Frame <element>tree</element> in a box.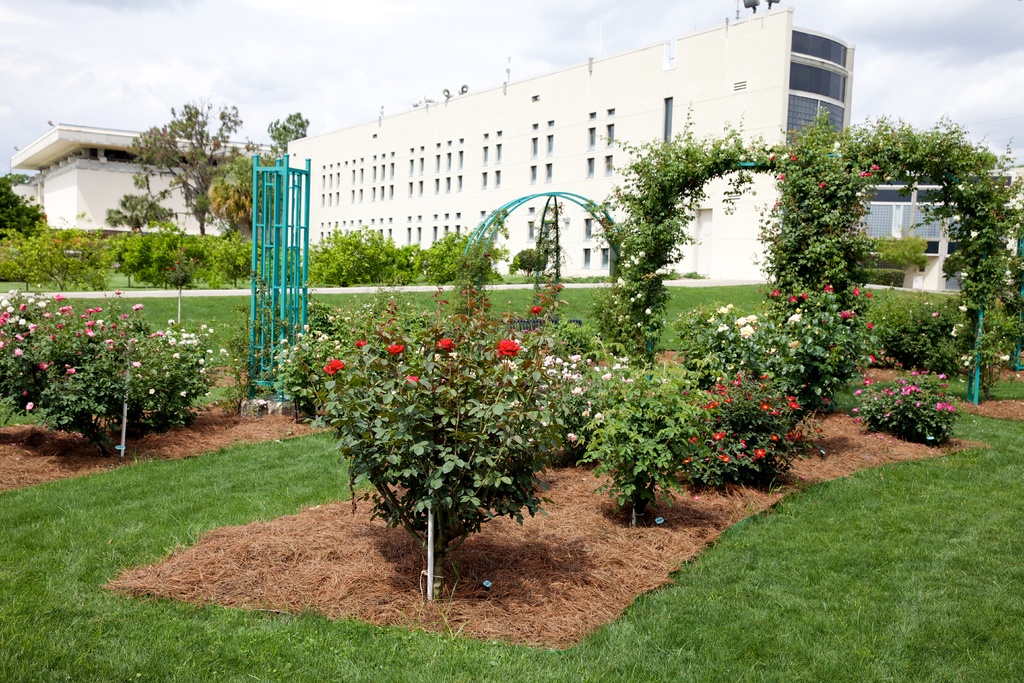
box(127, 101, 241, 233).
